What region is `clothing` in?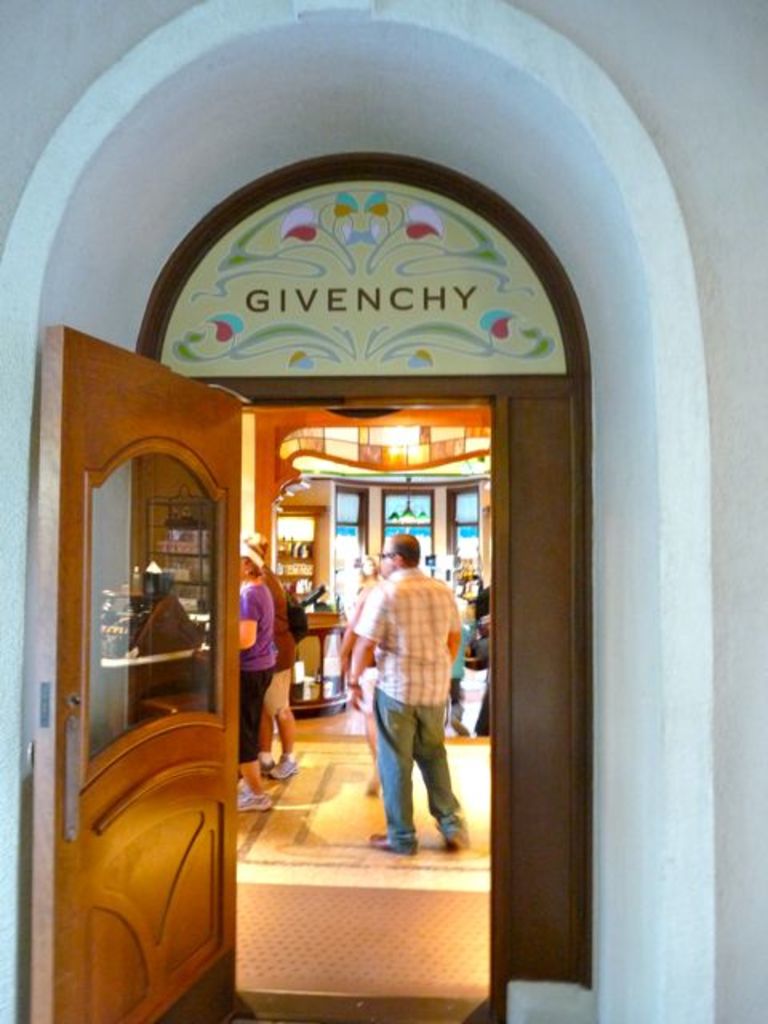
left=451, top=587, right=478, bottom=691.
